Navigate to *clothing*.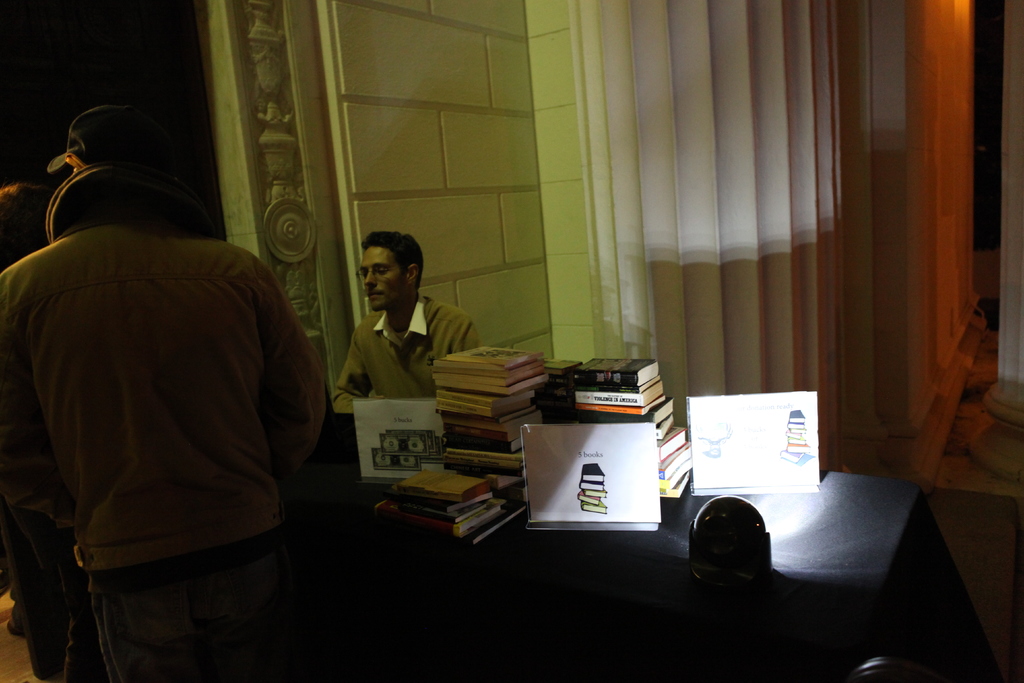
Navigation target: {"x1": 319, "y1": 294, "x2": 483, "y2": 418}.
